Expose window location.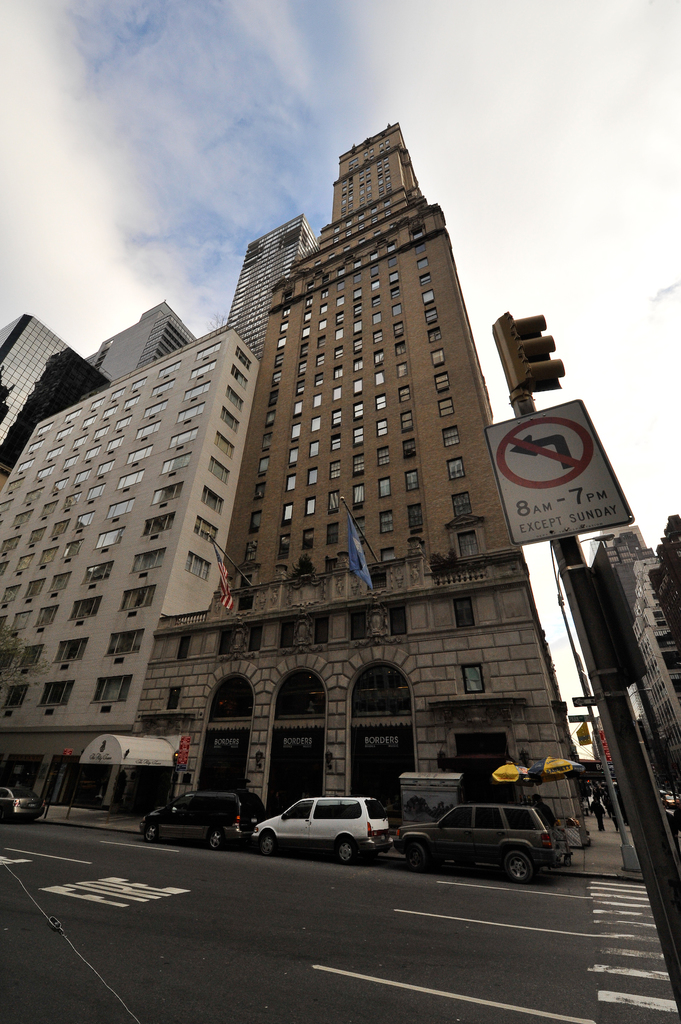
Exposed at 379:479:390:499.
